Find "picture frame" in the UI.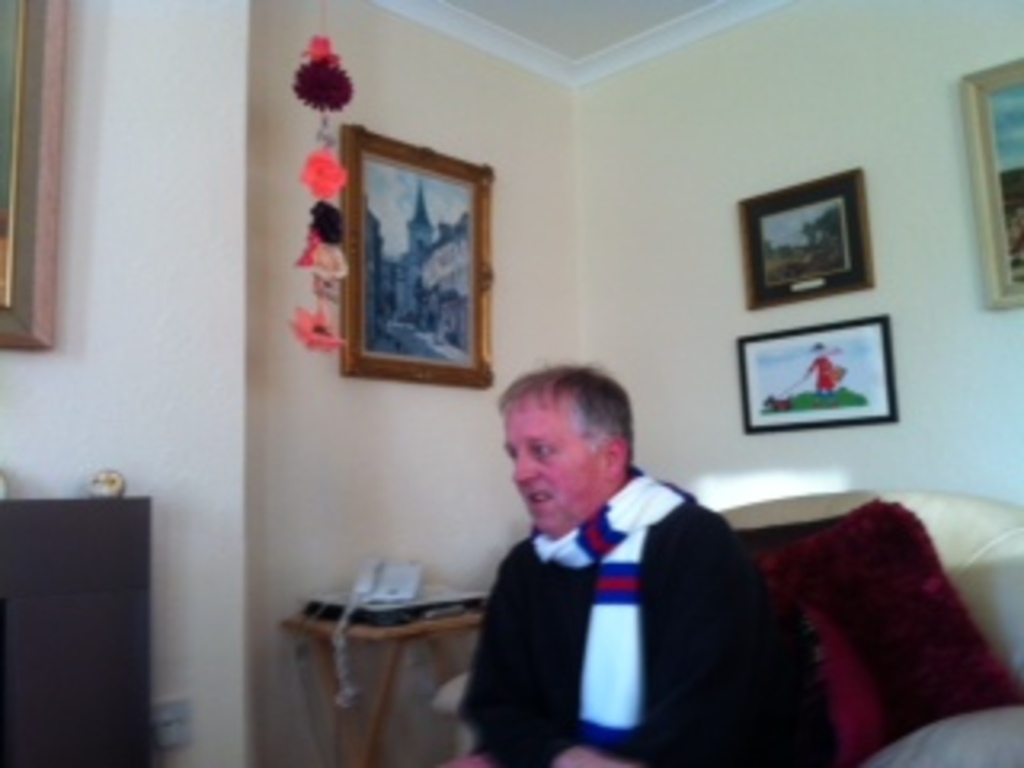
UI element at 742 170 874 307.
